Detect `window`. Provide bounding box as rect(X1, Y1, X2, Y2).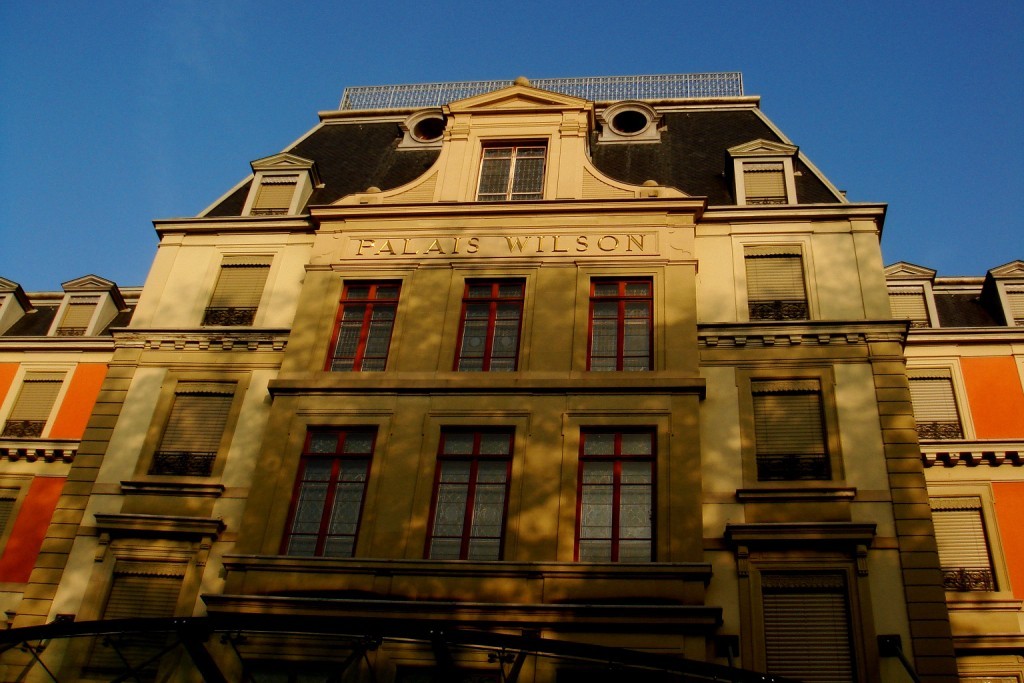
rect(1001, 278, 1023, 328).
